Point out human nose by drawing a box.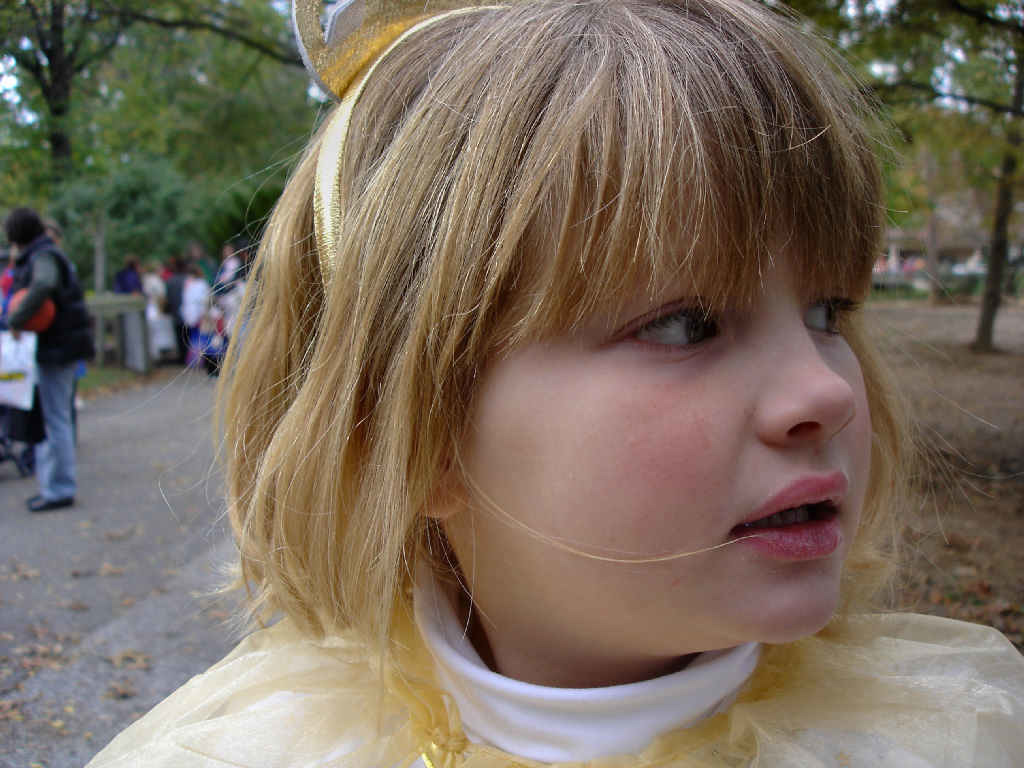
754:305:859:452.
